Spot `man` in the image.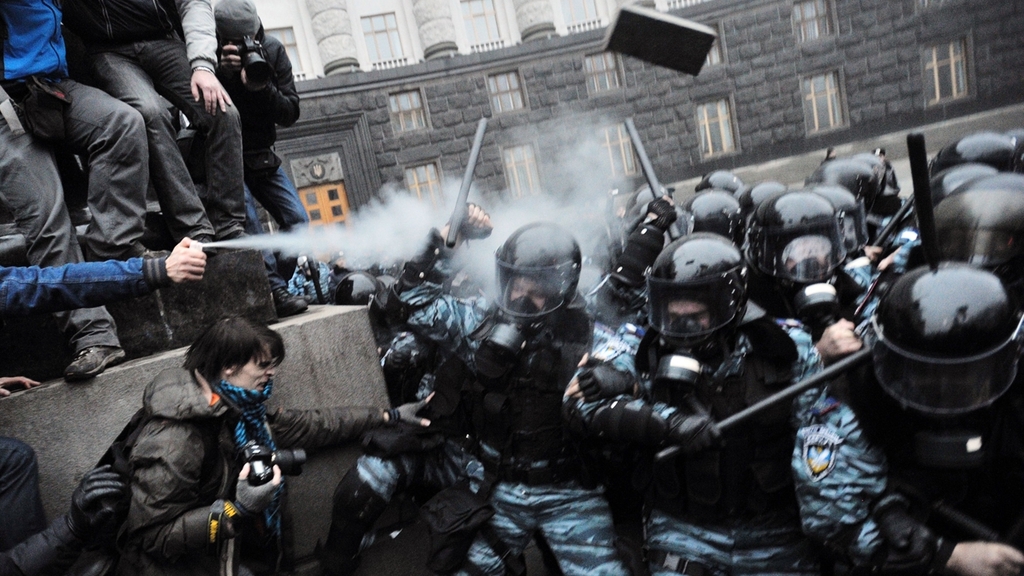
`man` found at 559,231,827,566.
